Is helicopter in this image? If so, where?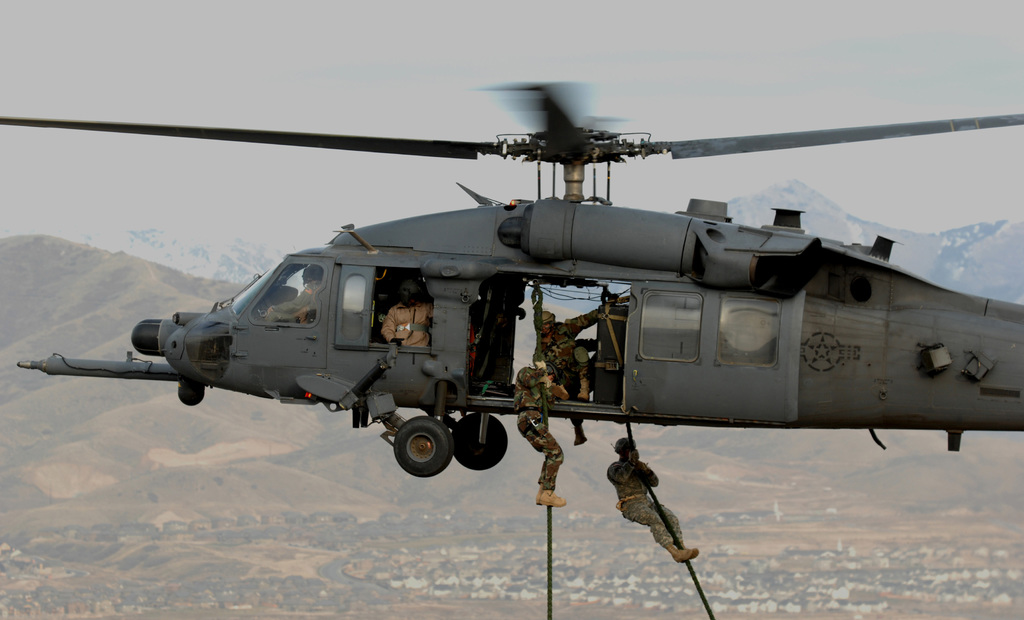
Yes, at locate(0, 62, 998, 537).
